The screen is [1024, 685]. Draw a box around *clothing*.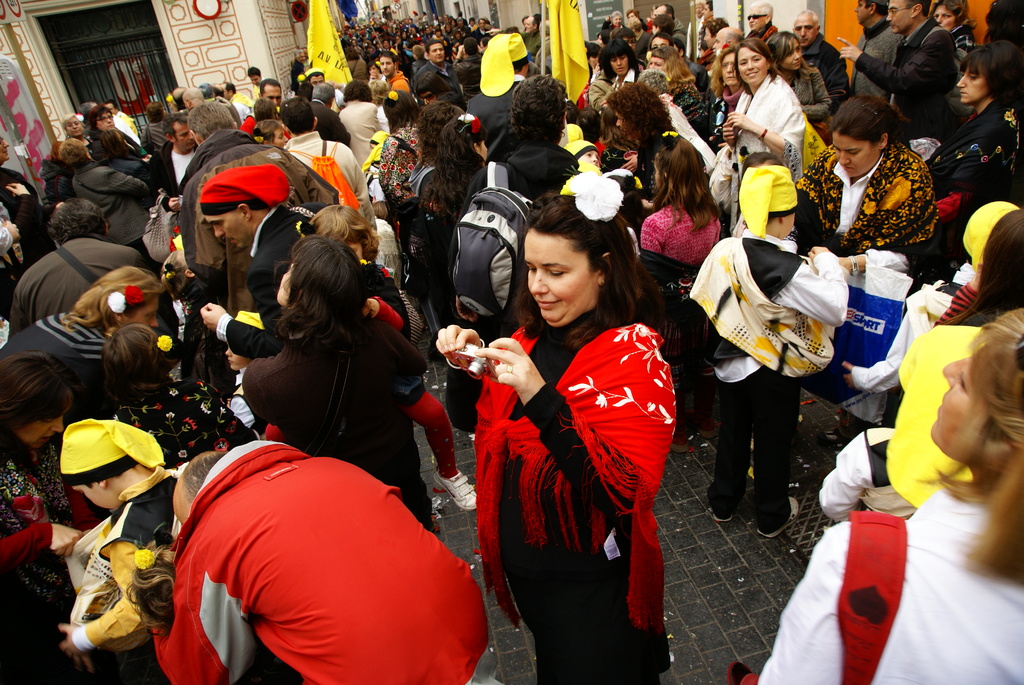
(0, 301, 123, 391).
